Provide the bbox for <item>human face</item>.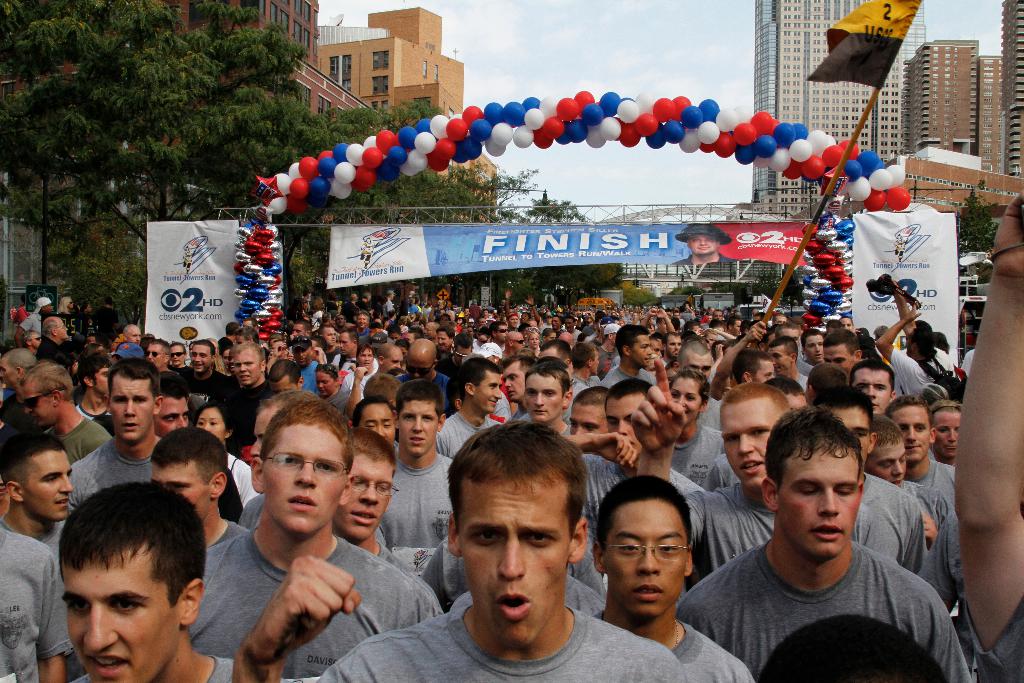
select_region(872, 441, 908, 488).
